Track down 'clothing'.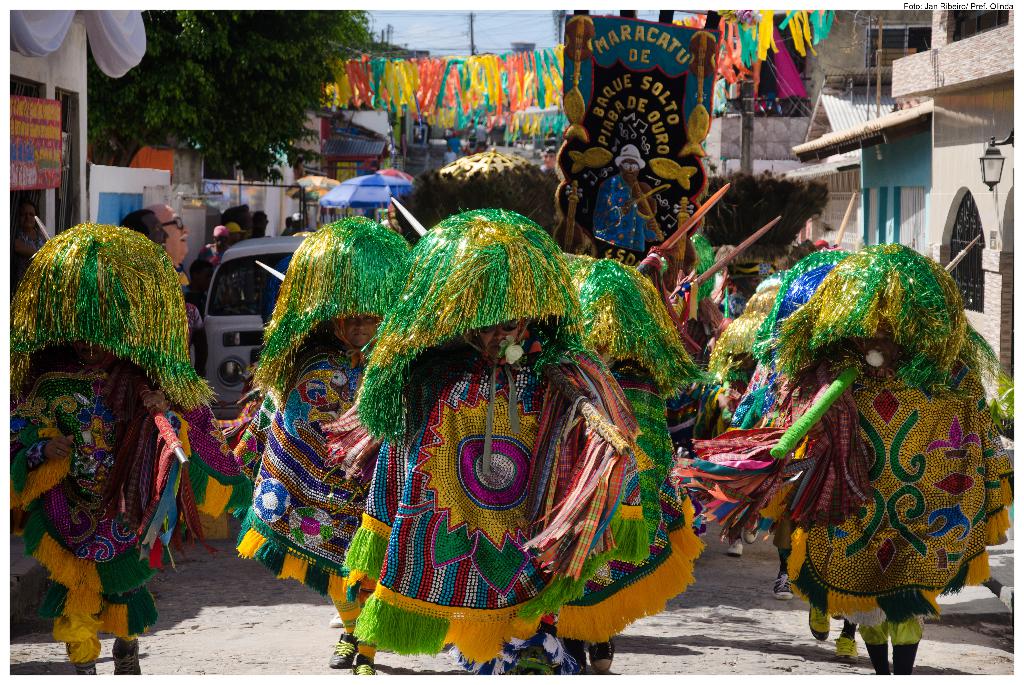
Tracked to bbox(660, 364, 819, 597).
